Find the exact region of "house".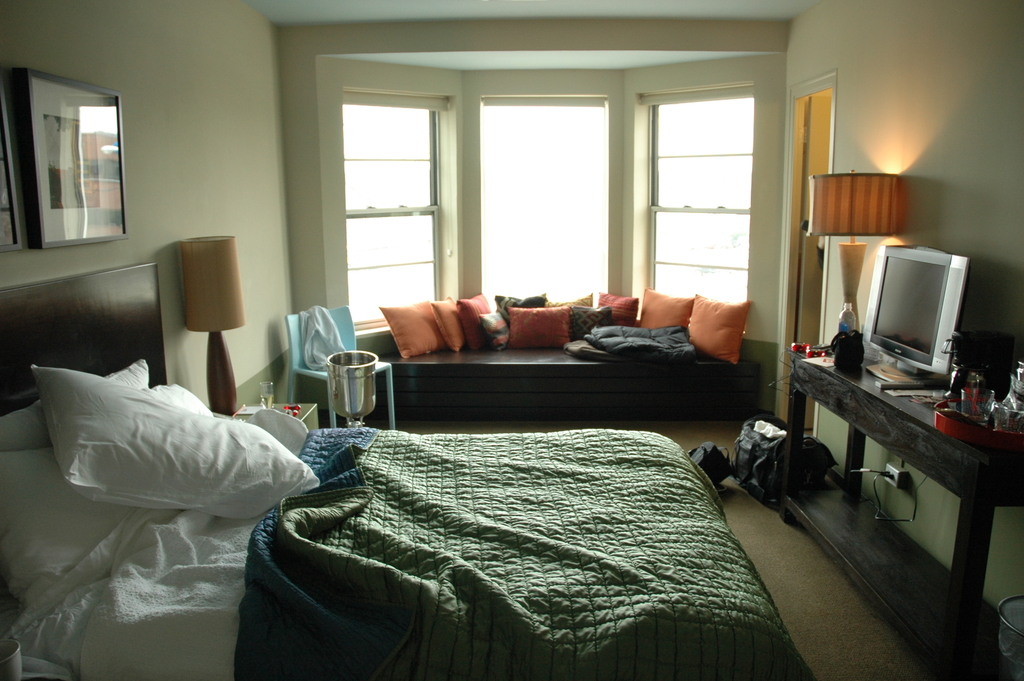
Exact region: [0,0,1023,680].
